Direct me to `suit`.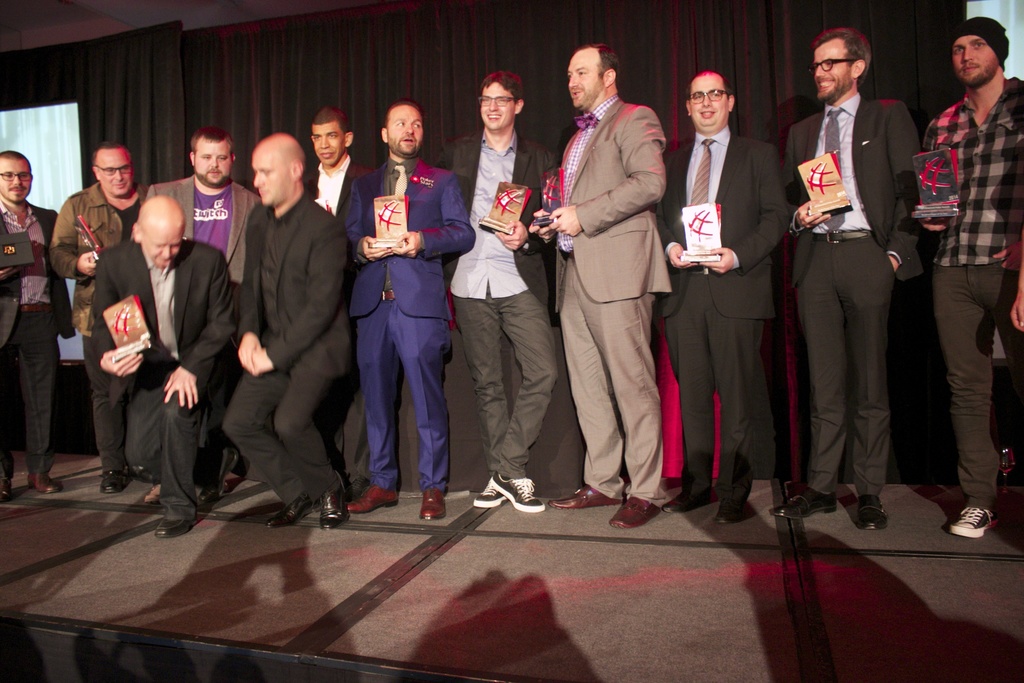
Direction: <bbox>0, 195, 83, 475</bbox>.
